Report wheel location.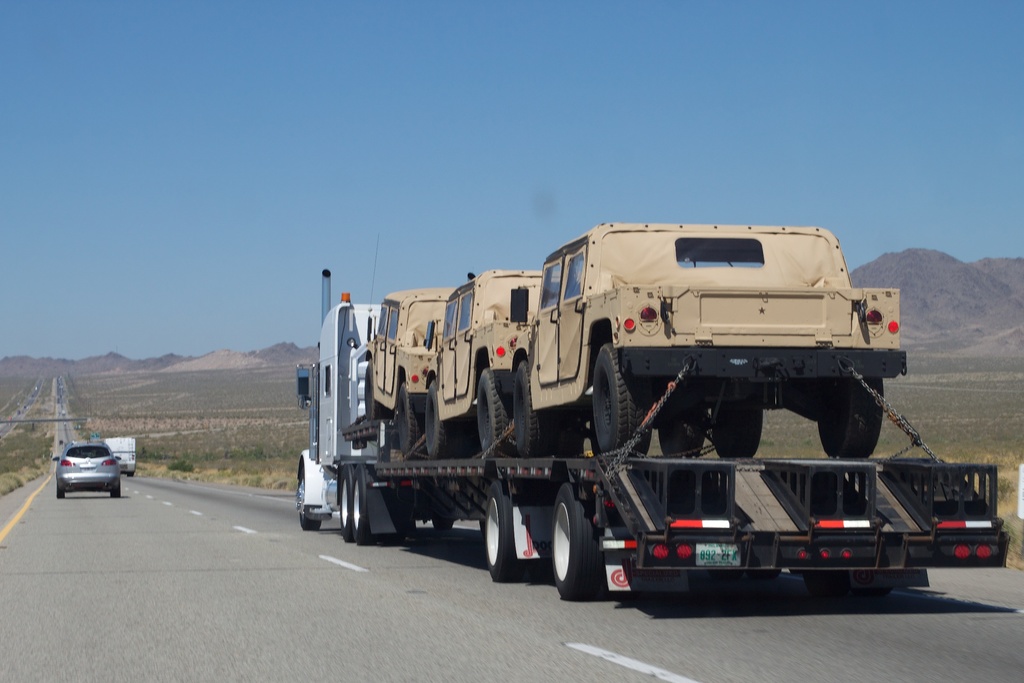
Report: 803 572 888 593.
